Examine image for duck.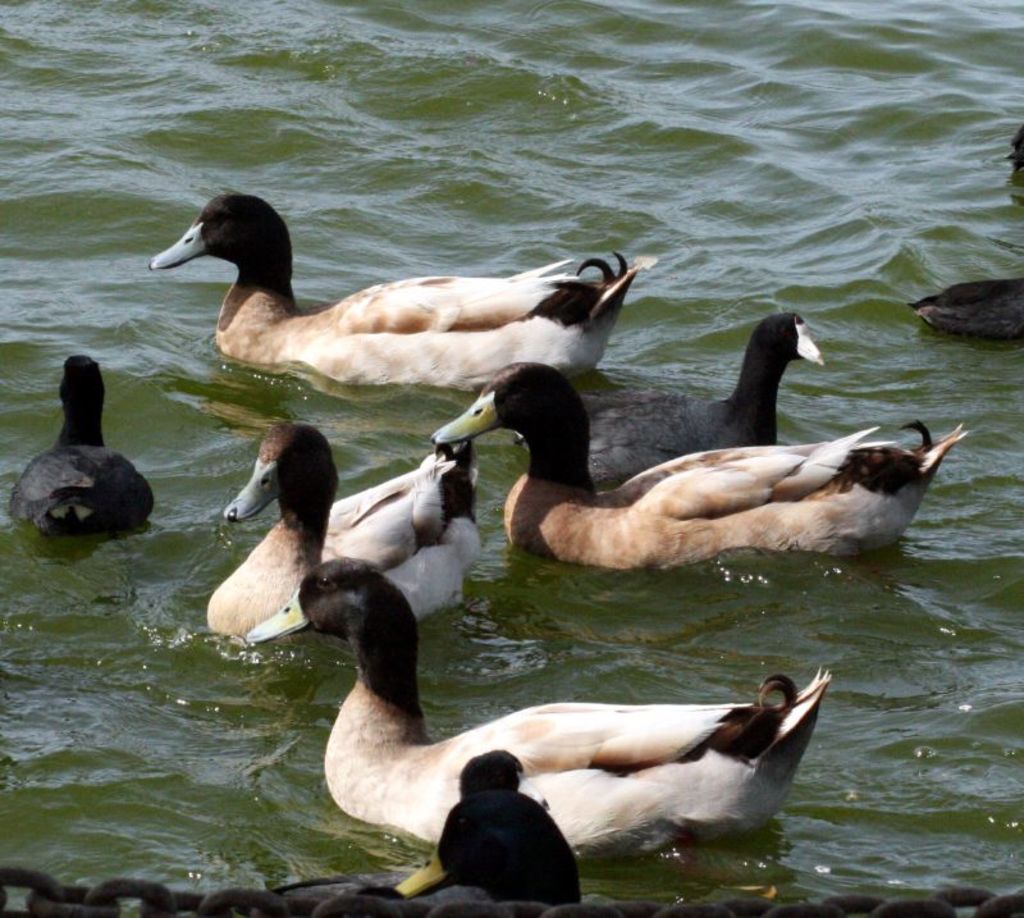
Examination result: 507, 319, 824, 484.
